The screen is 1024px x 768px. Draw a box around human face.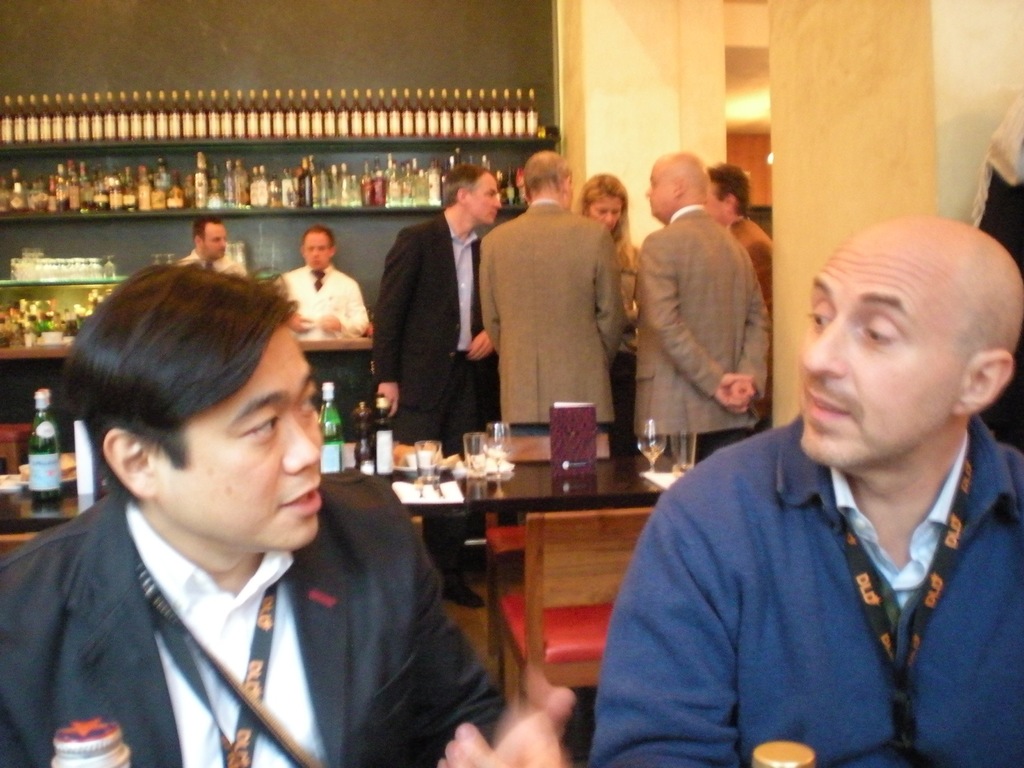
l=155, t=320, r=323, b=550.
